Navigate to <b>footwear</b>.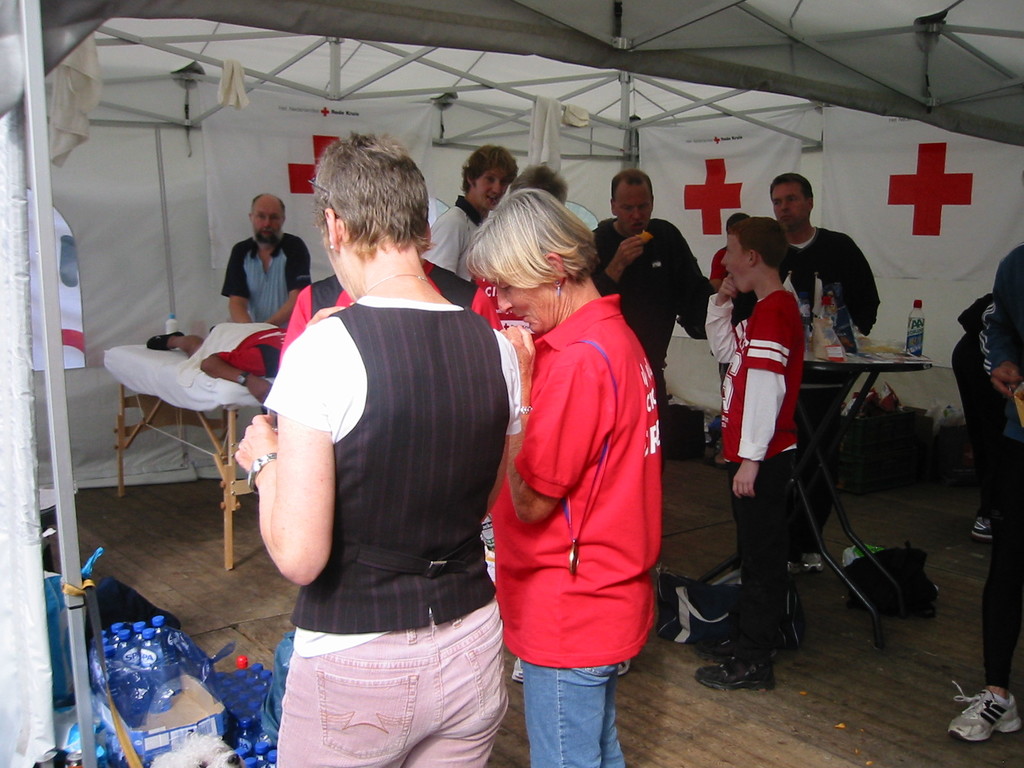
Navigation target: 948/680/1021/739.
